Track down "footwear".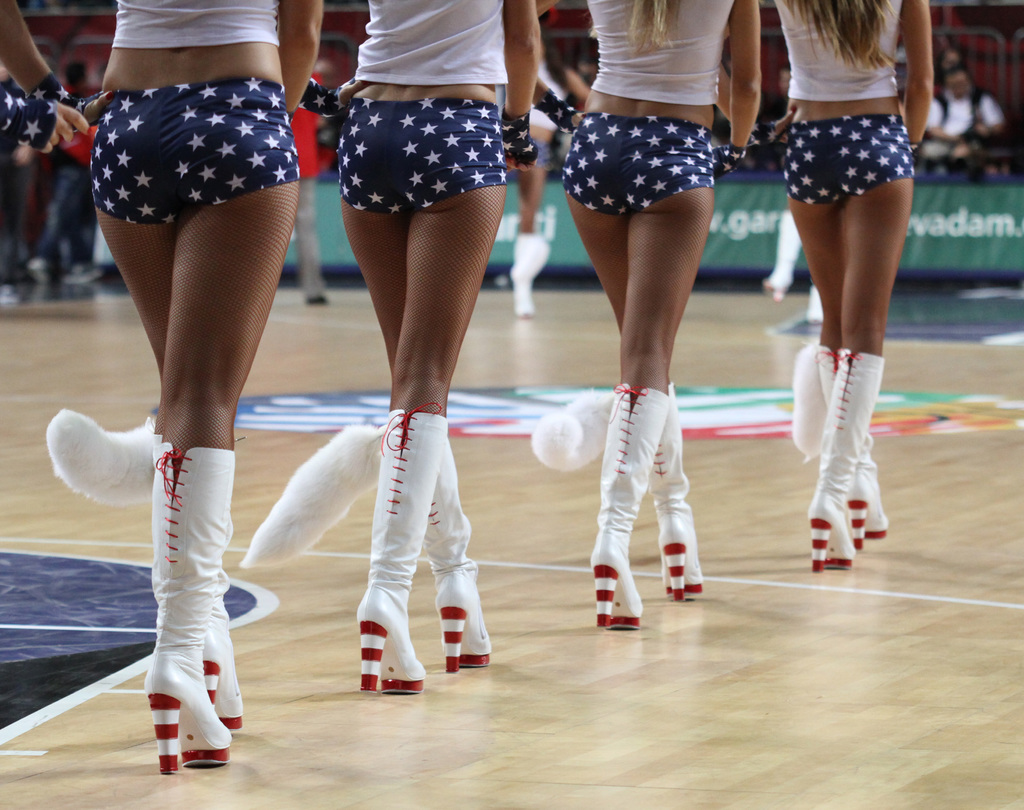
Tracked to {"x1": 760, "y1": 210, "x2": 804, "y2": 301}.
